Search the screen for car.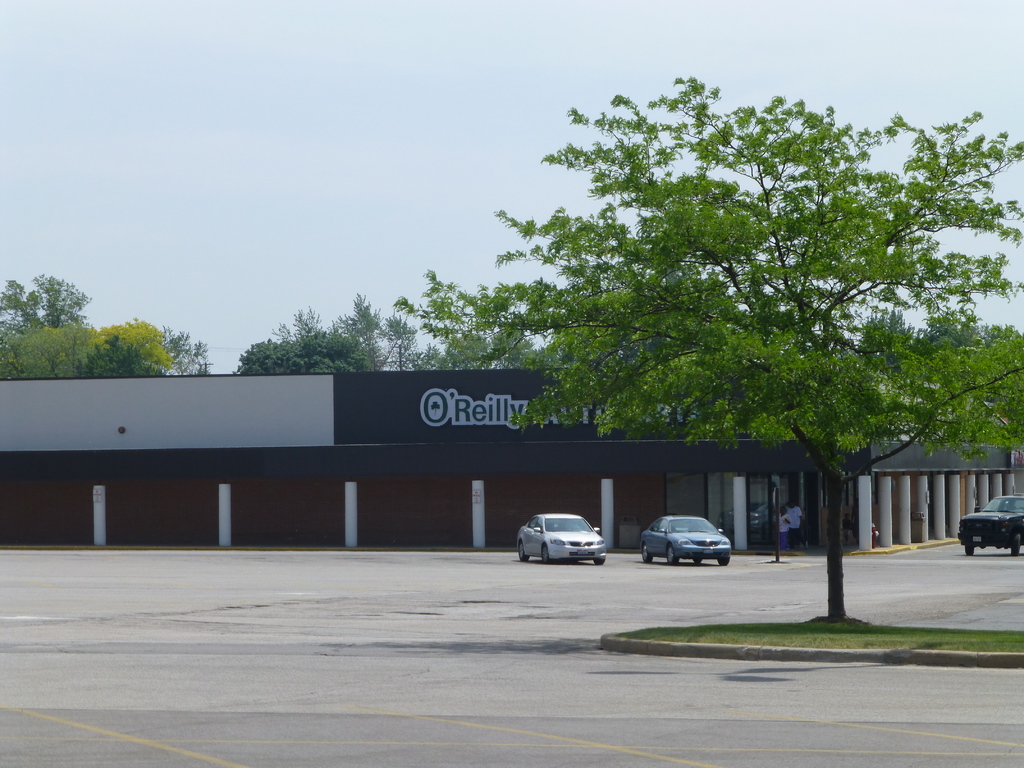
Found at BBox(638, 512, 736, 563).
